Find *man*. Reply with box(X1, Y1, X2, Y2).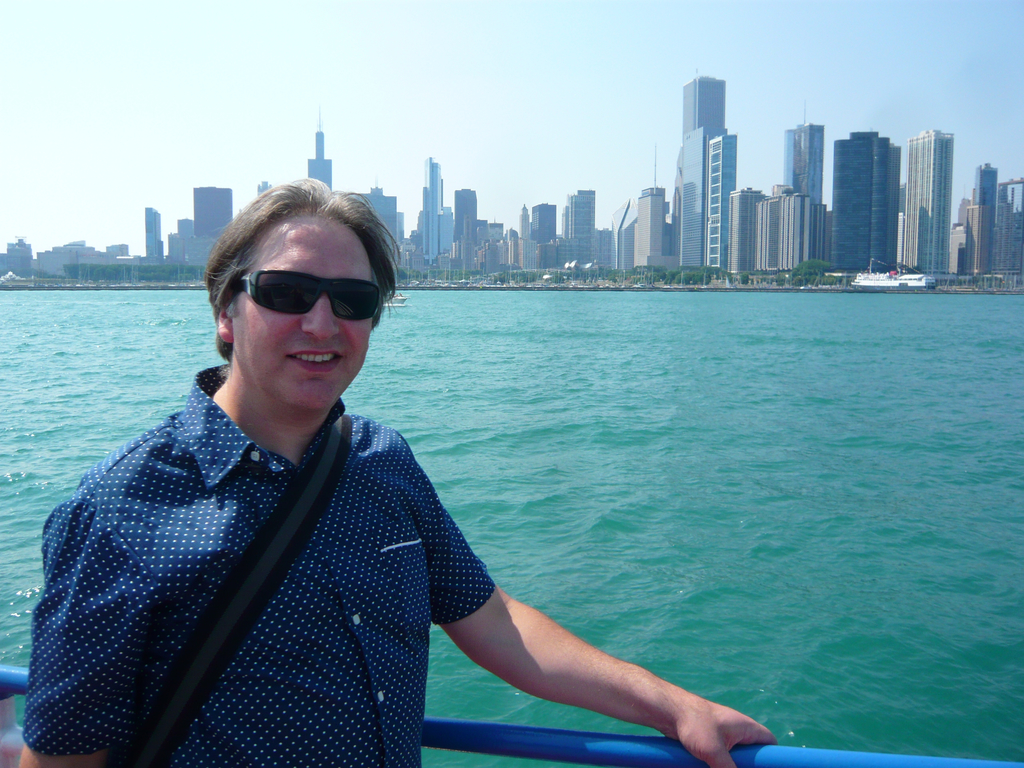
box(41, 176, 685, 751).
